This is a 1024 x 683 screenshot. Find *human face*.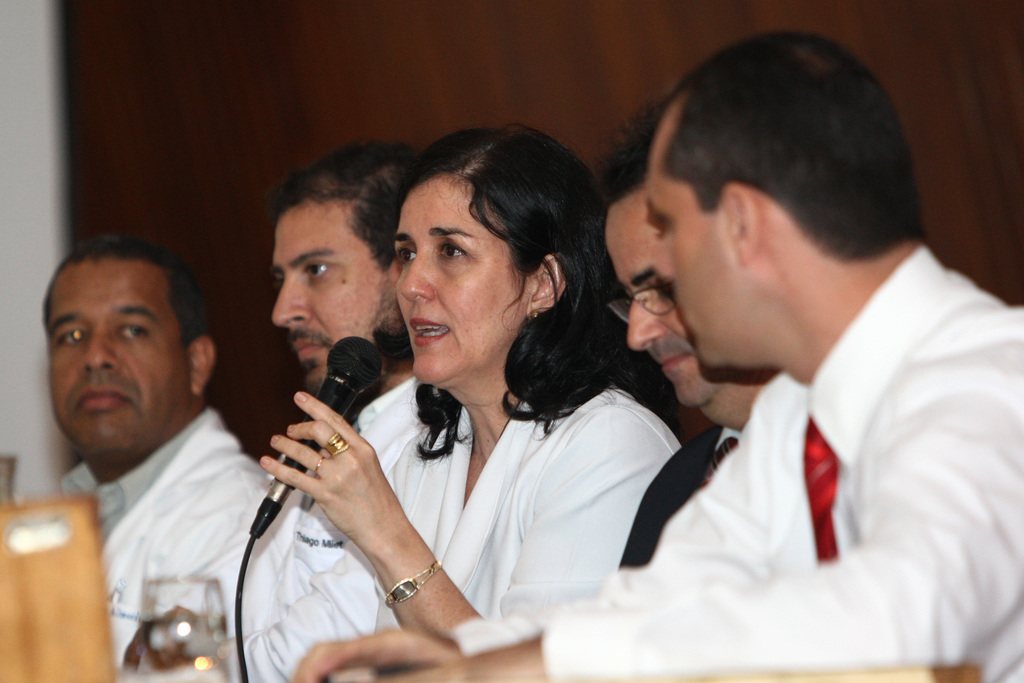
Bounding box: (left=47, top=262, right=194, bottom=458).
